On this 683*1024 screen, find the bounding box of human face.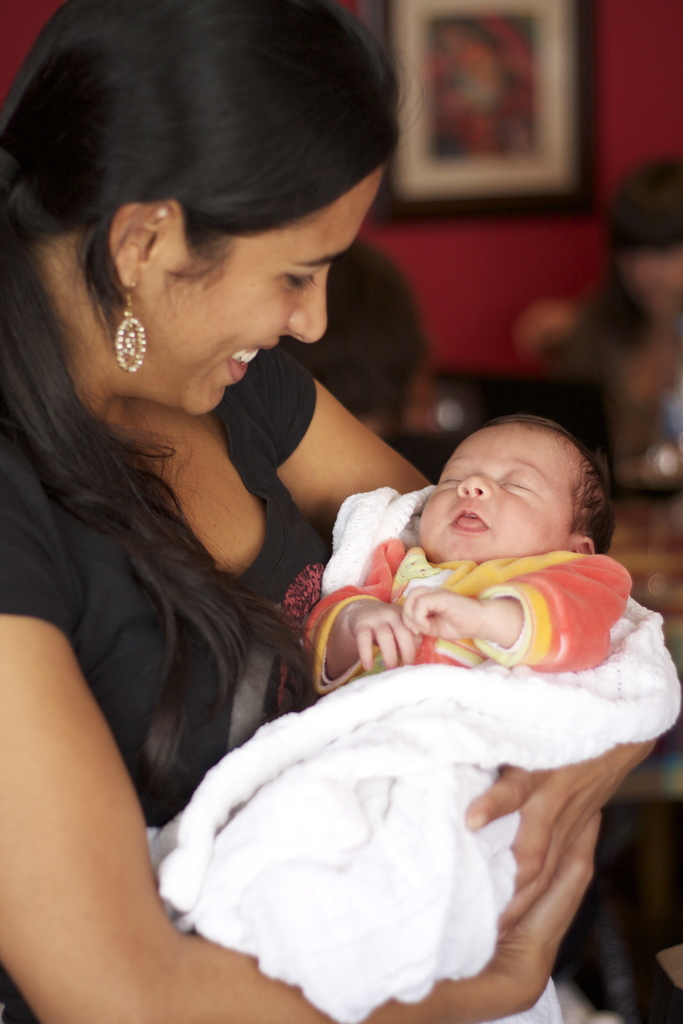
Bounding box: box=[416, 416, 579, 572].
